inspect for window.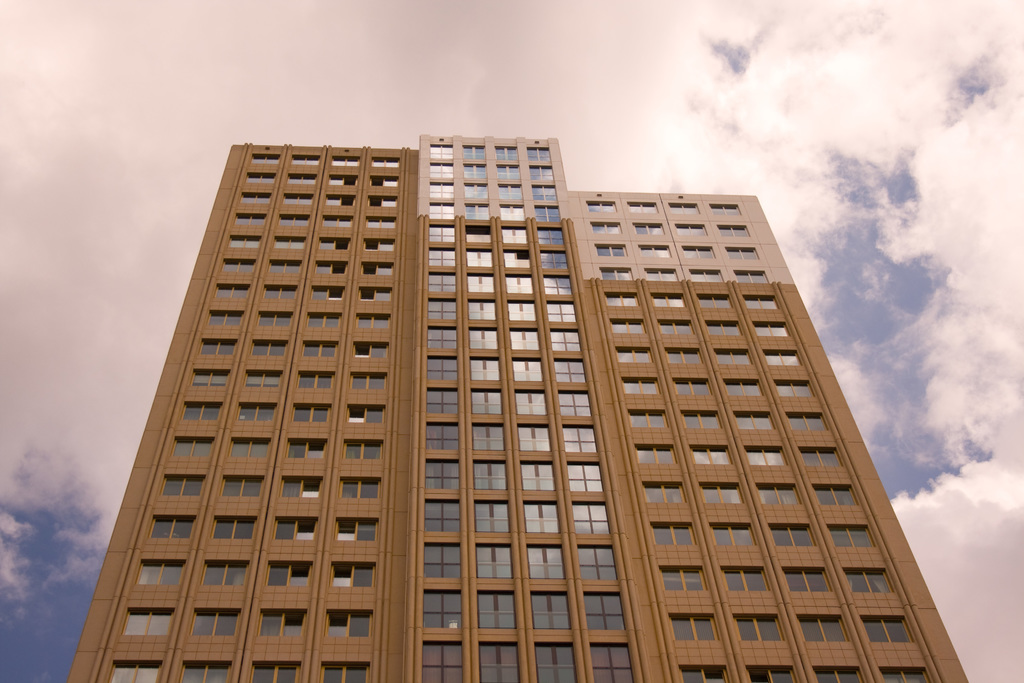
Inspection: x1=320, y1=213, x2=354, y2=229.
